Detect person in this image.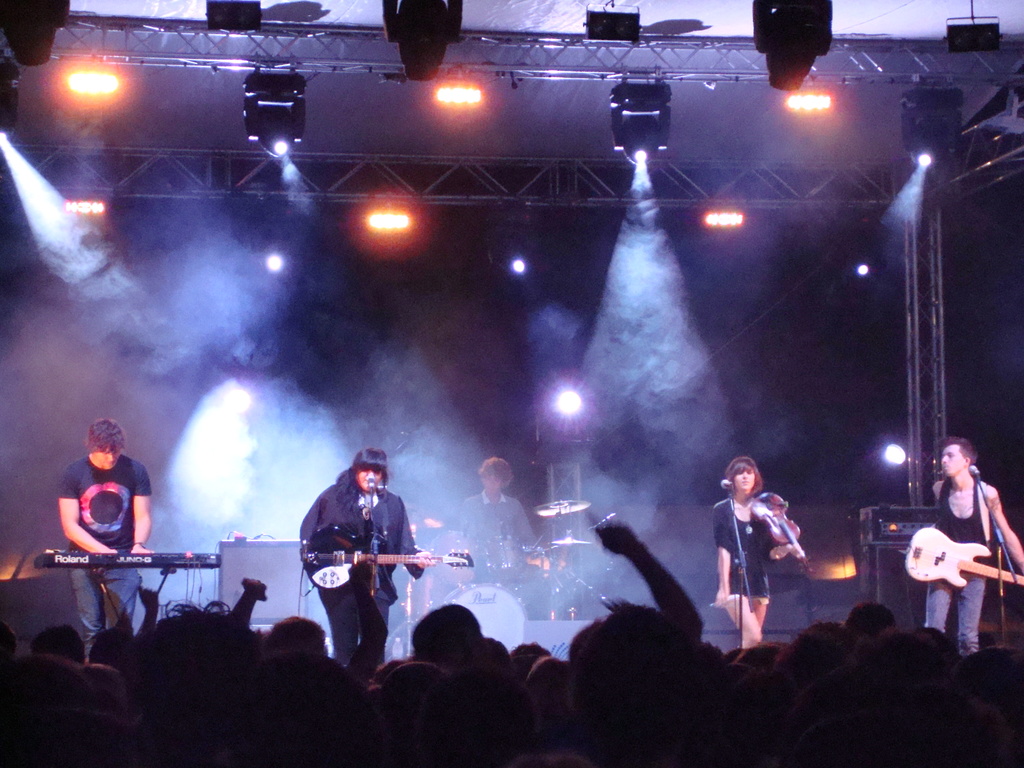
Detection: <bbox>55, 420, 149, 665</bbox>.
